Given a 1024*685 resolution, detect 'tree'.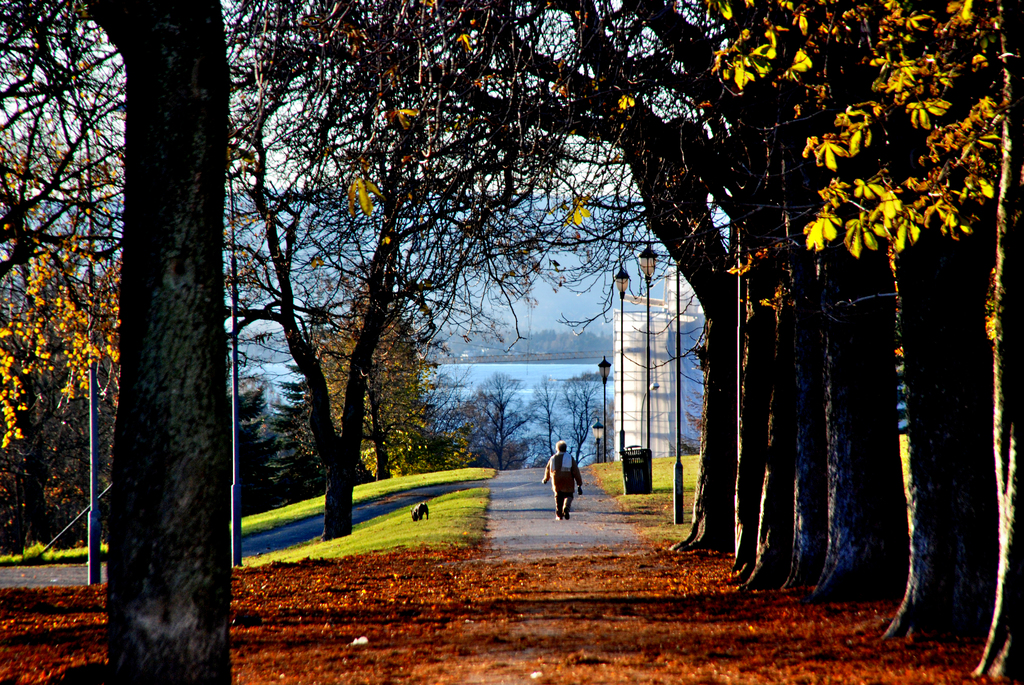
Rect(67, 0, 235, 684).
